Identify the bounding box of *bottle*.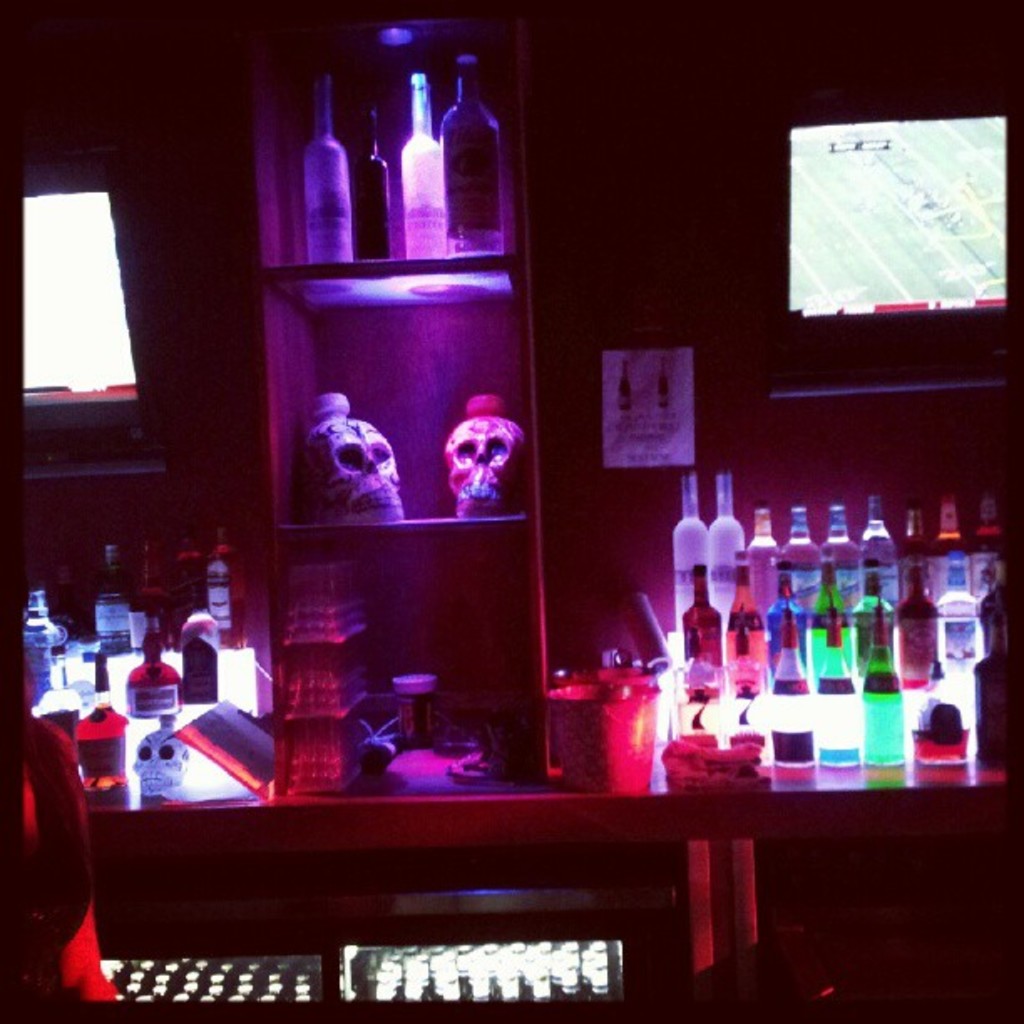
[left=810, top=619, right=855, bottom=766].
